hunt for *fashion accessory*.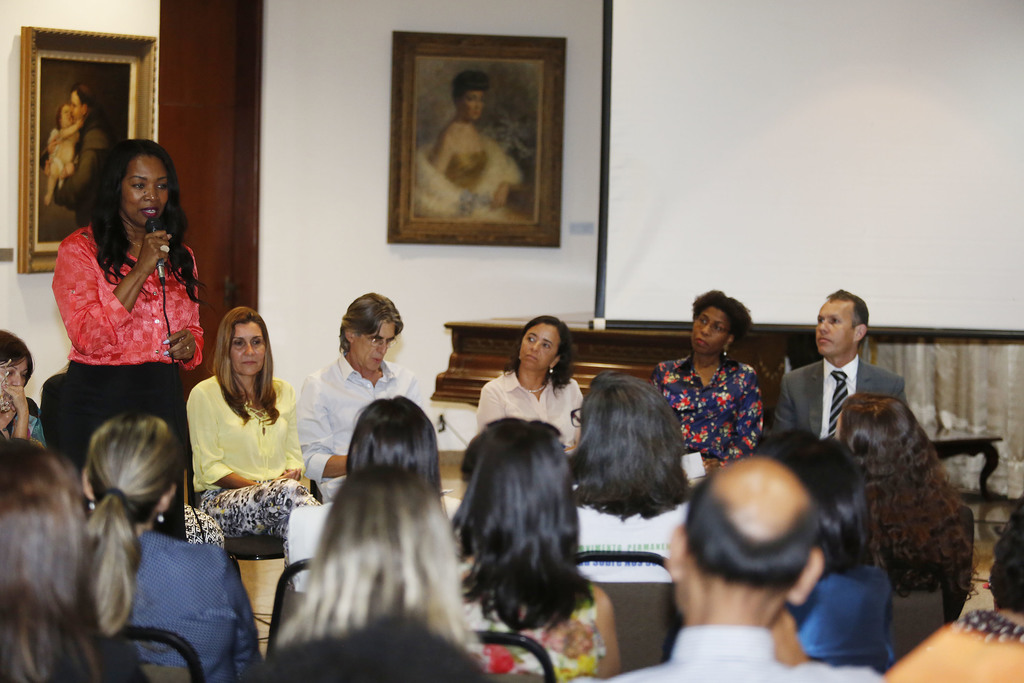
Hunted down at bbox(156, 509, 166, 524).
